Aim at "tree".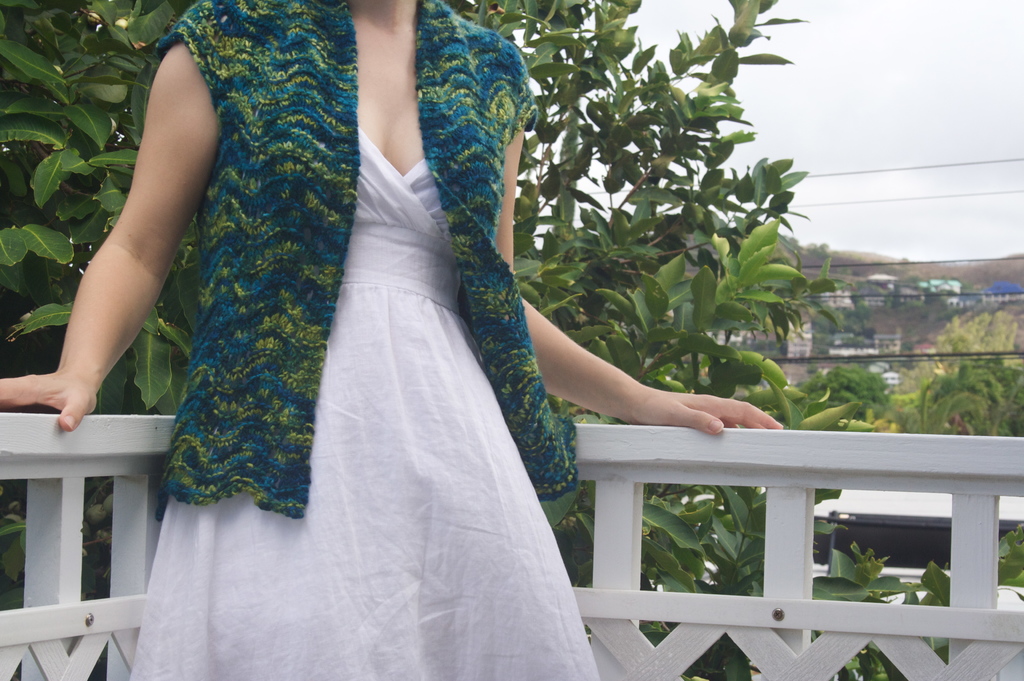
Aimed at <bbox>900, 359, 1023, 440</bbox>.
